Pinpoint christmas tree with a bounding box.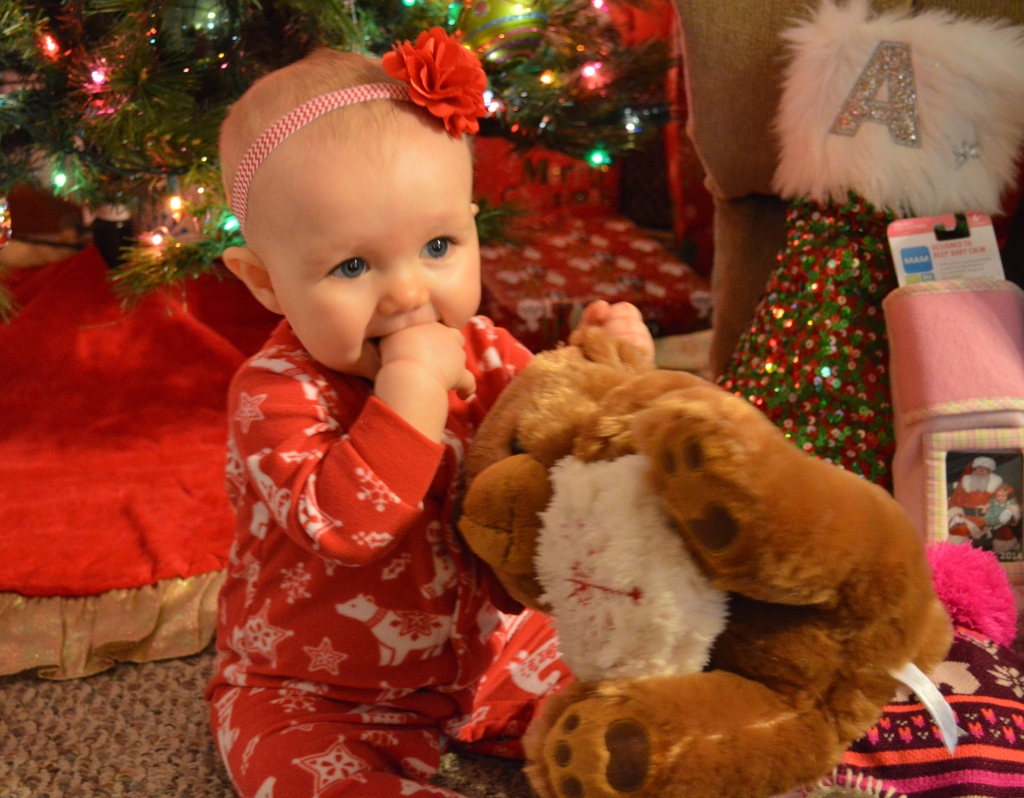
(left=0, top=0, right=682, bottom=298).
